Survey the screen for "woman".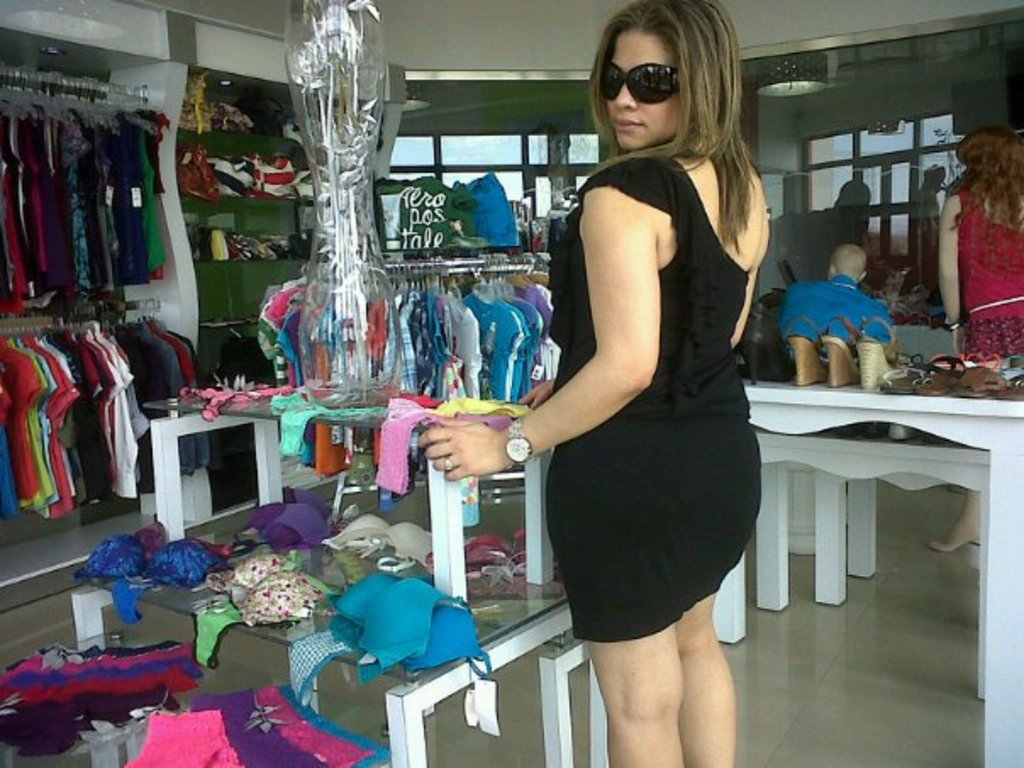
Survey found: box=[932, 132, 1022, 559].
